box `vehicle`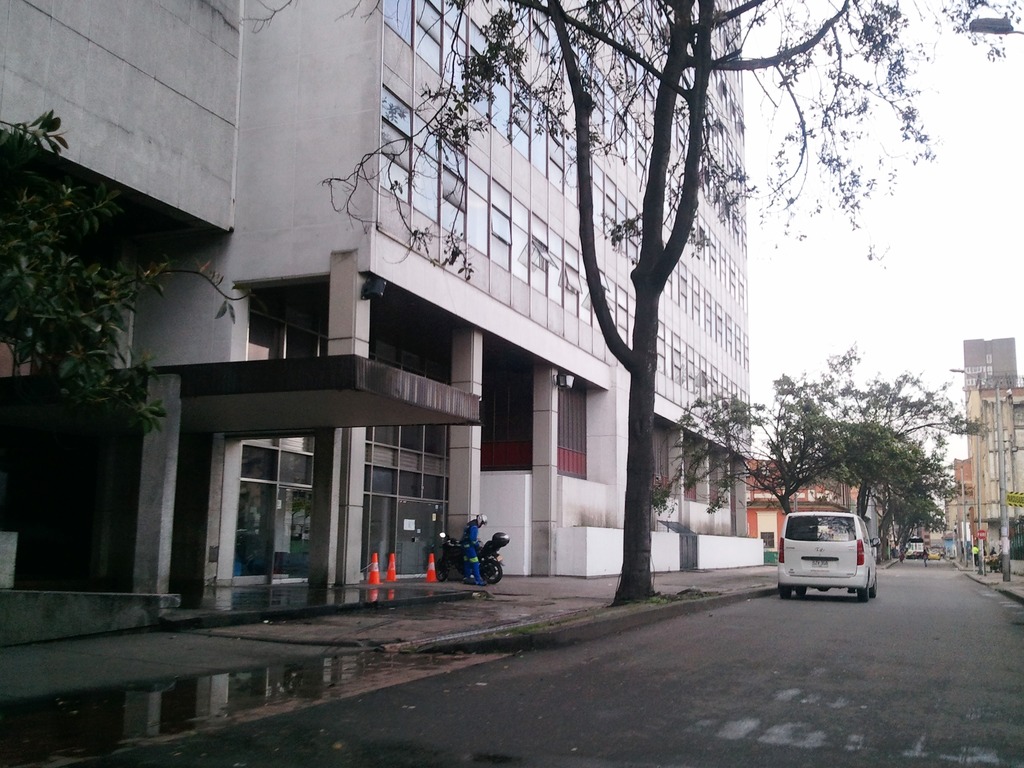
[776,511,880,602]
